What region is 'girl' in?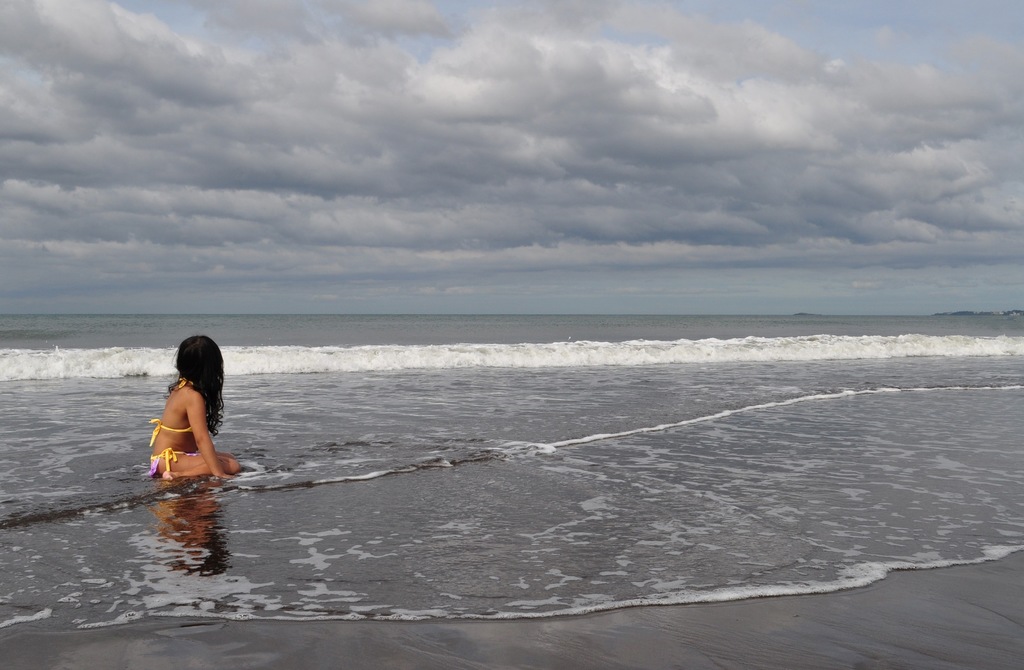
149:331:241:478.
